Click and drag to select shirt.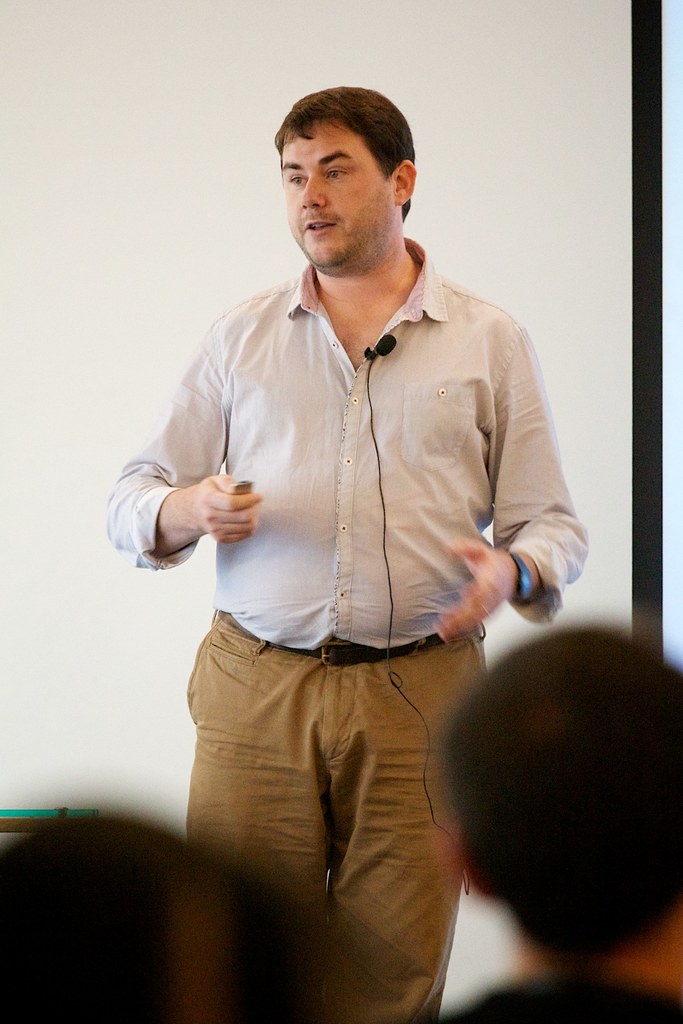
Selection: bbox=[133, 230, 583, 660].
